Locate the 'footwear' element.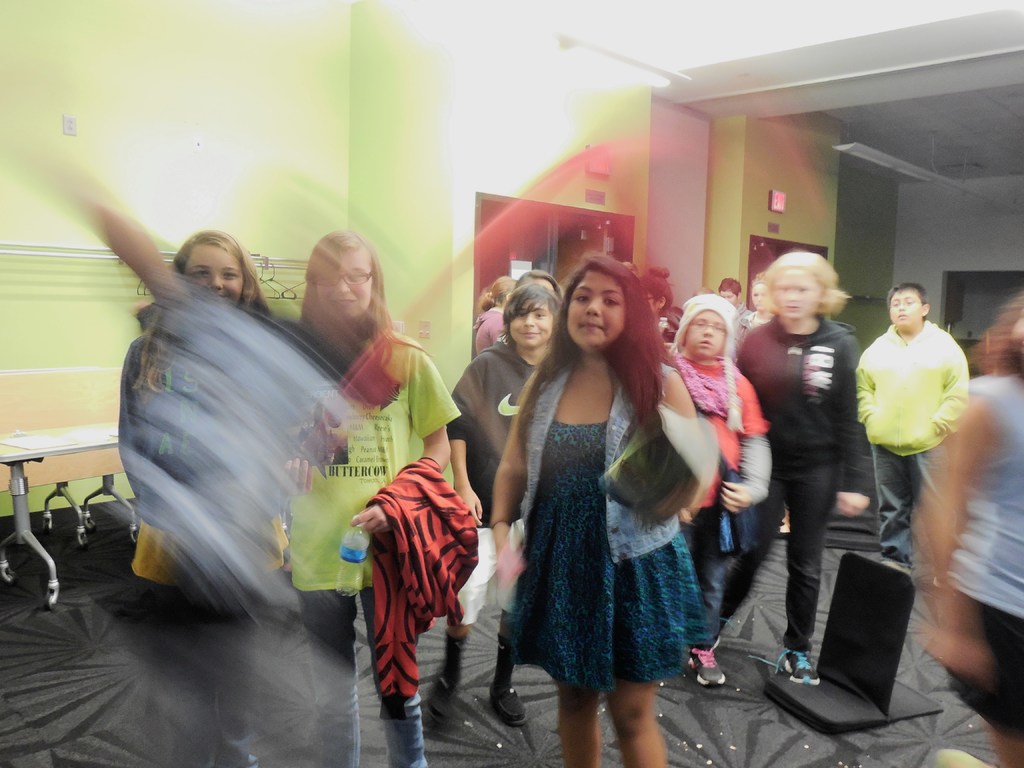
Element bbox: [747,643,819,685].
